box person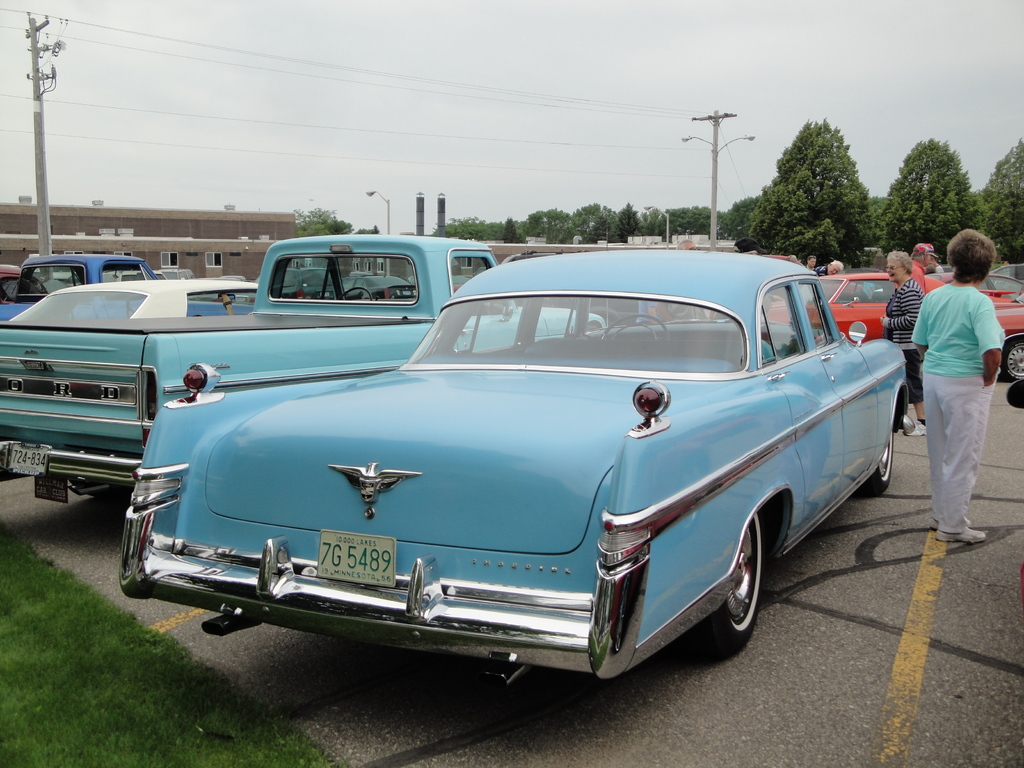
bbox=[911, 233, 953, 292]
